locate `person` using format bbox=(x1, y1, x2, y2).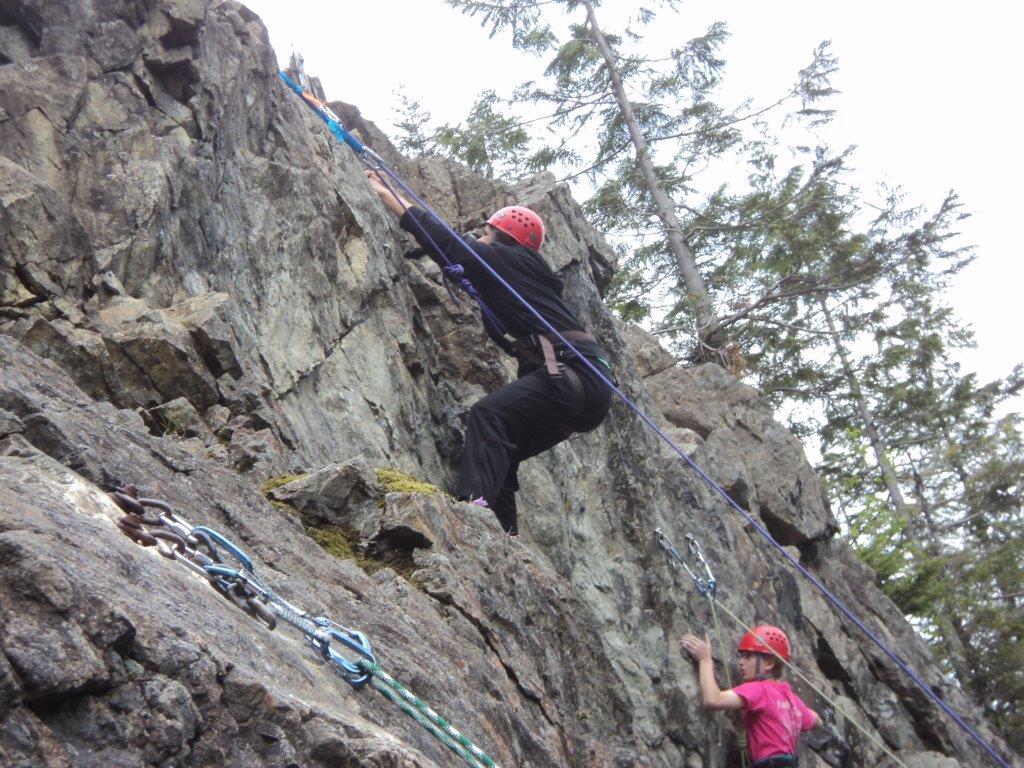
bbox=(363, 171, 615, 539).
